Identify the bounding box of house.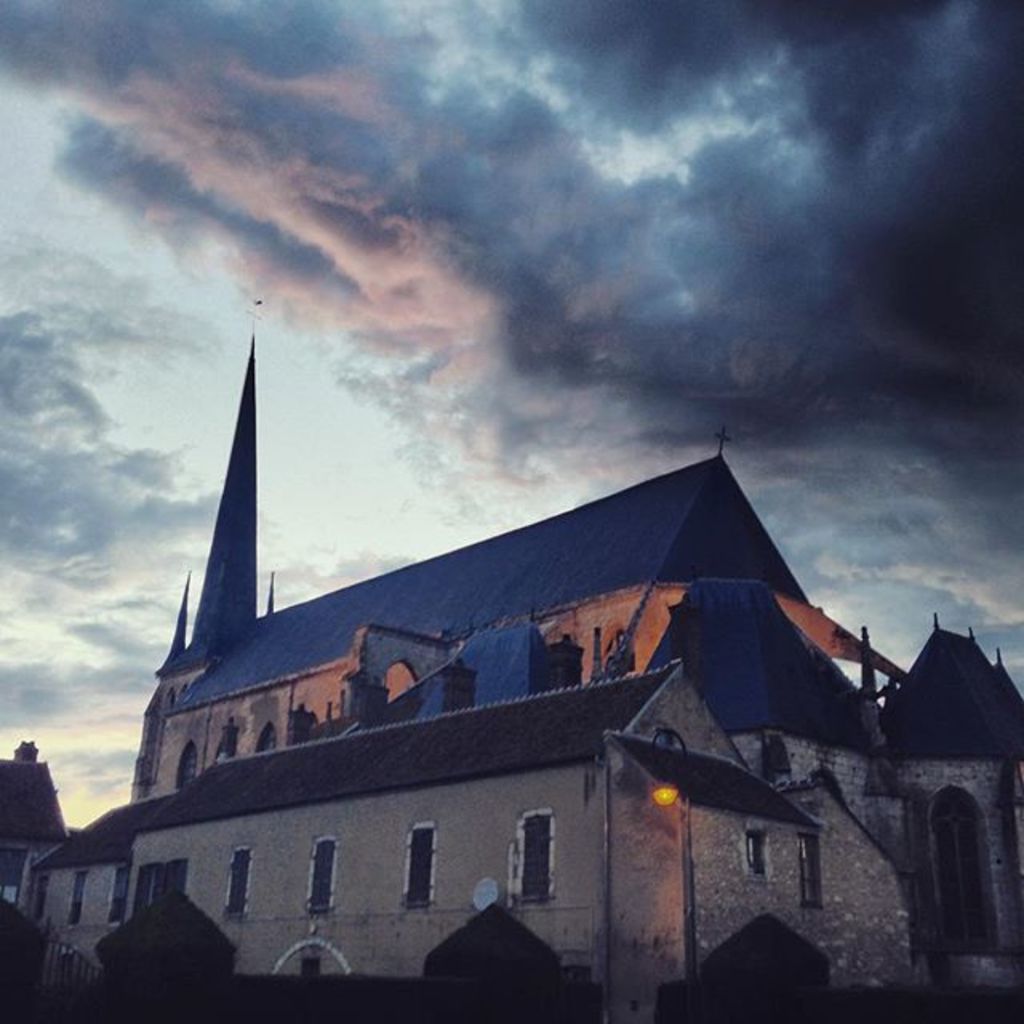
{"left": 29, "top": 318, "right": 1022, "bottom": 1022}.
